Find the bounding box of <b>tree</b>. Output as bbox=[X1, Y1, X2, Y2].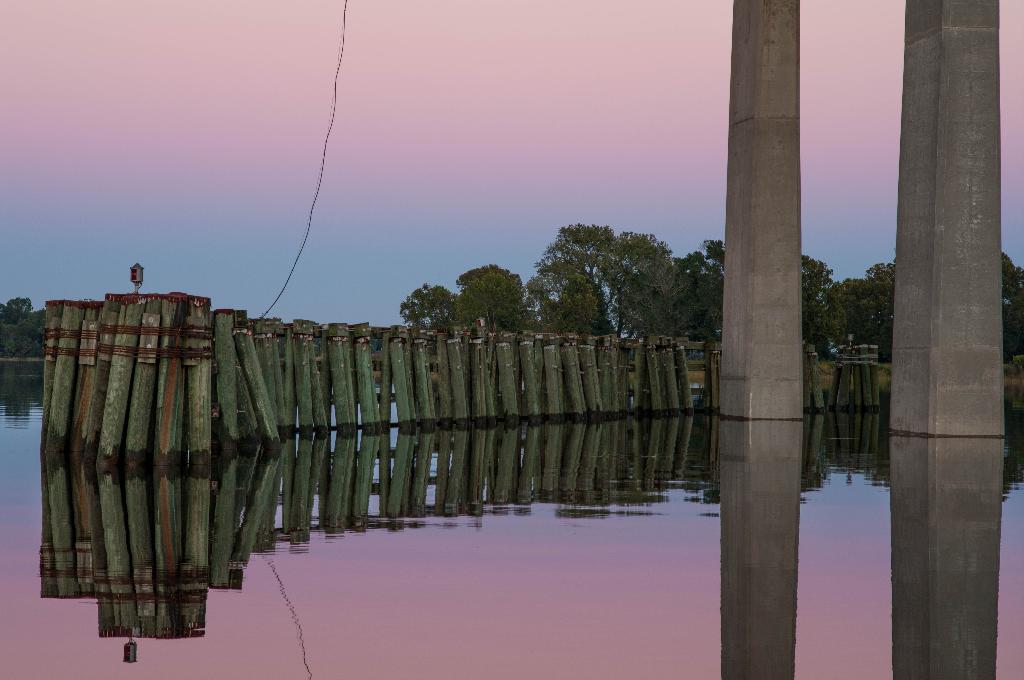
bbox=[515, 208, 701, 333].
